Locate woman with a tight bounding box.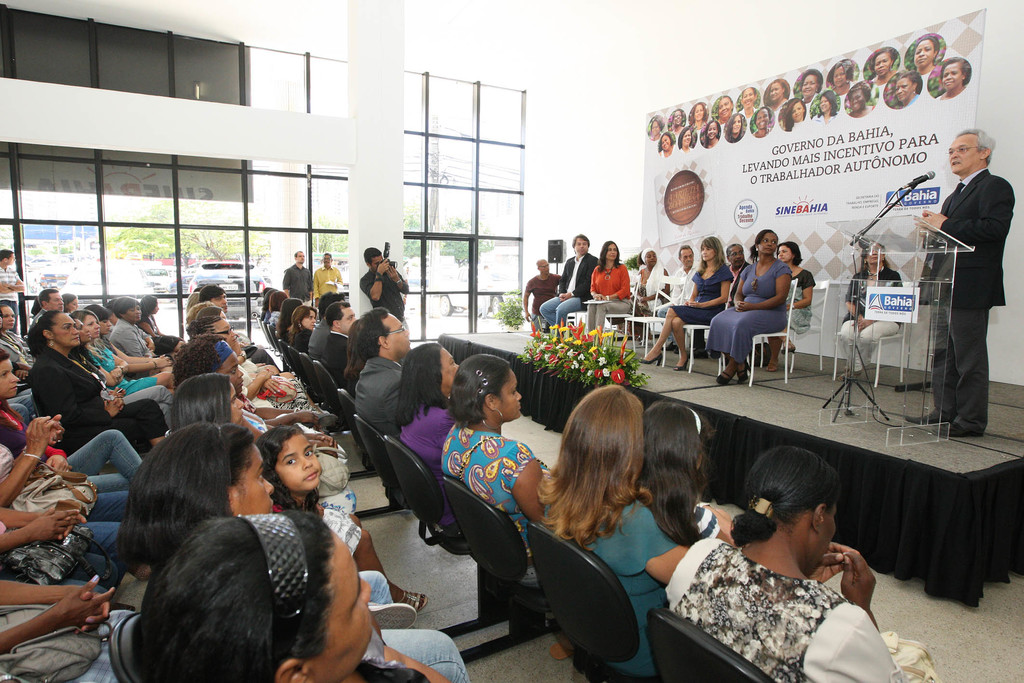
<box>174,333,262,402</box>.
